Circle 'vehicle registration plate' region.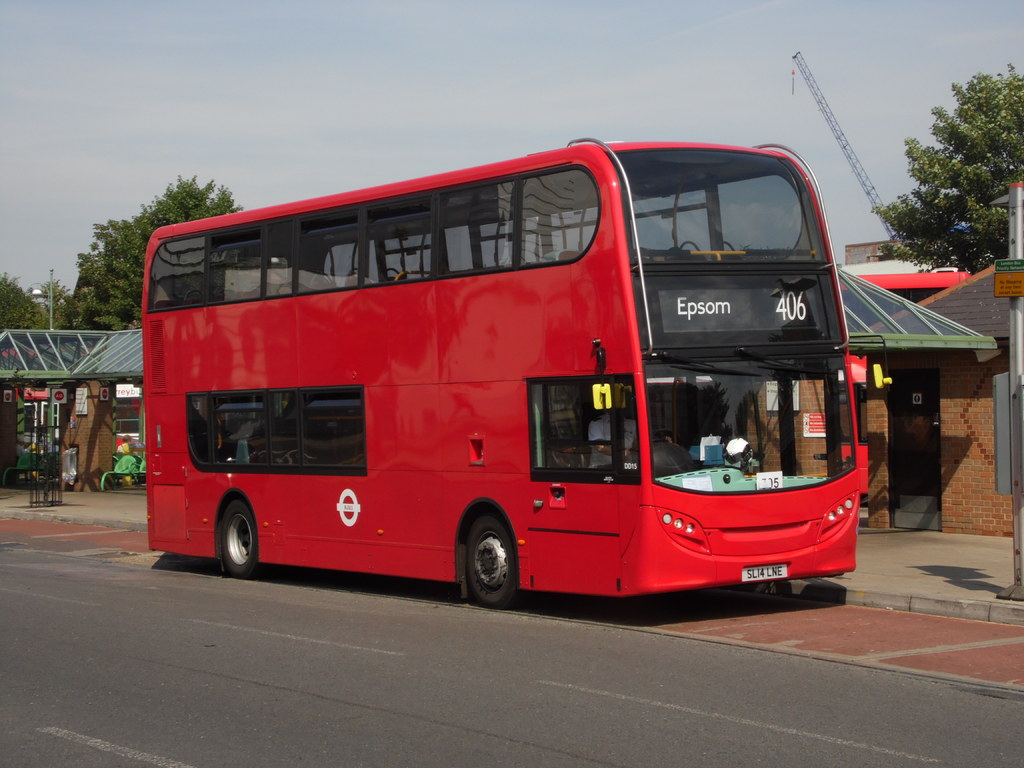
Region: [x1=740, y1=563, x2=787, y2=581].
